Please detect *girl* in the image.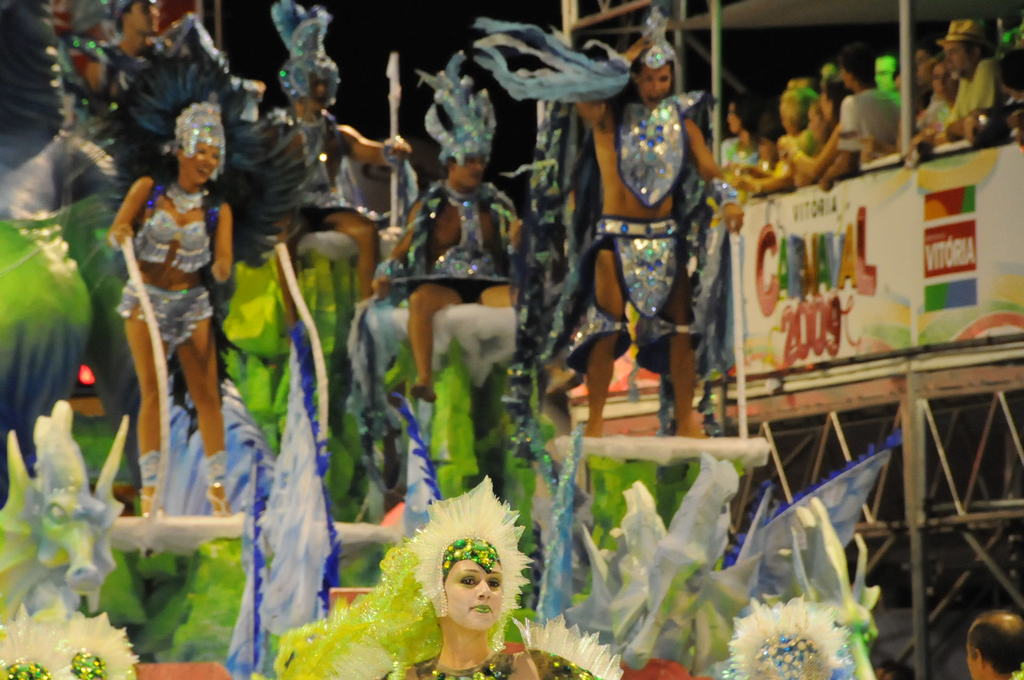
<box>383,529,604,679</box>.
